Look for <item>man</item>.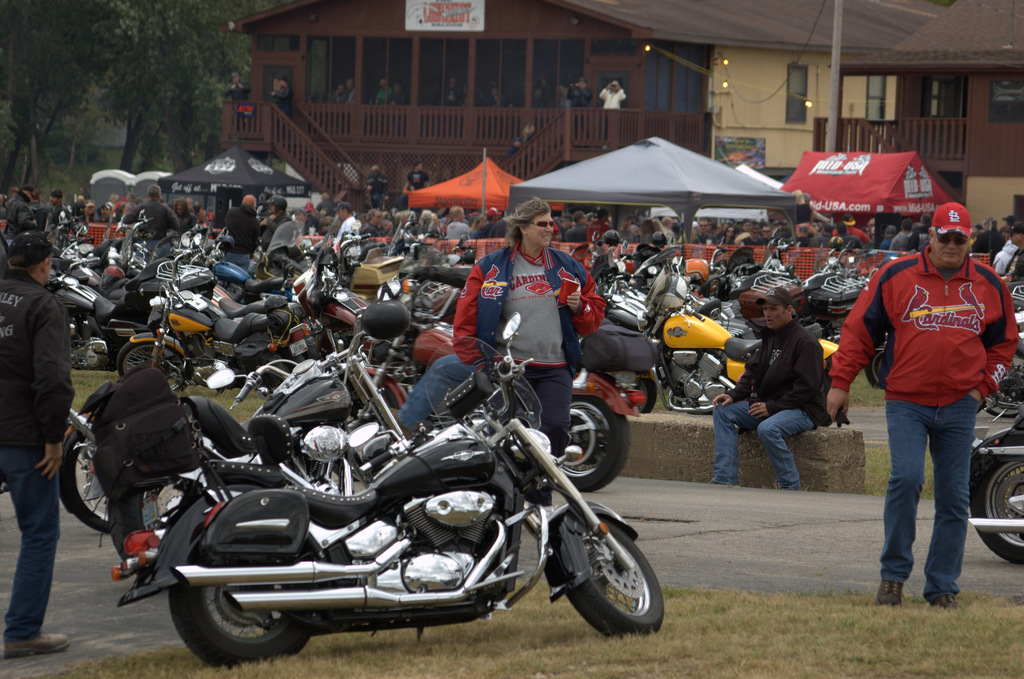
Found: 221/192/268/273.
